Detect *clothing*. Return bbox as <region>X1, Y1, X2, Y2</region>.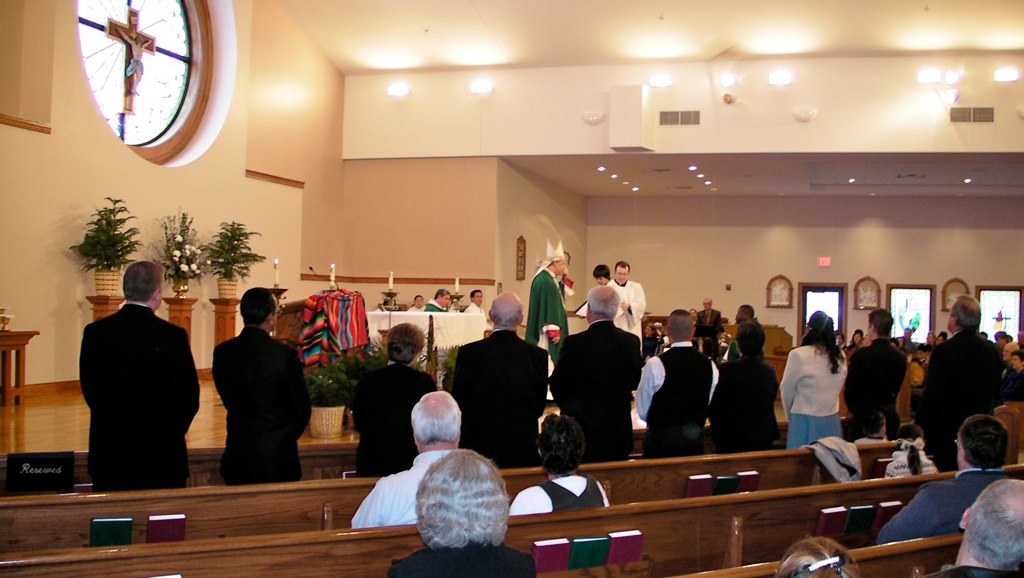
<region>729, 322, 761, 359</region>.
